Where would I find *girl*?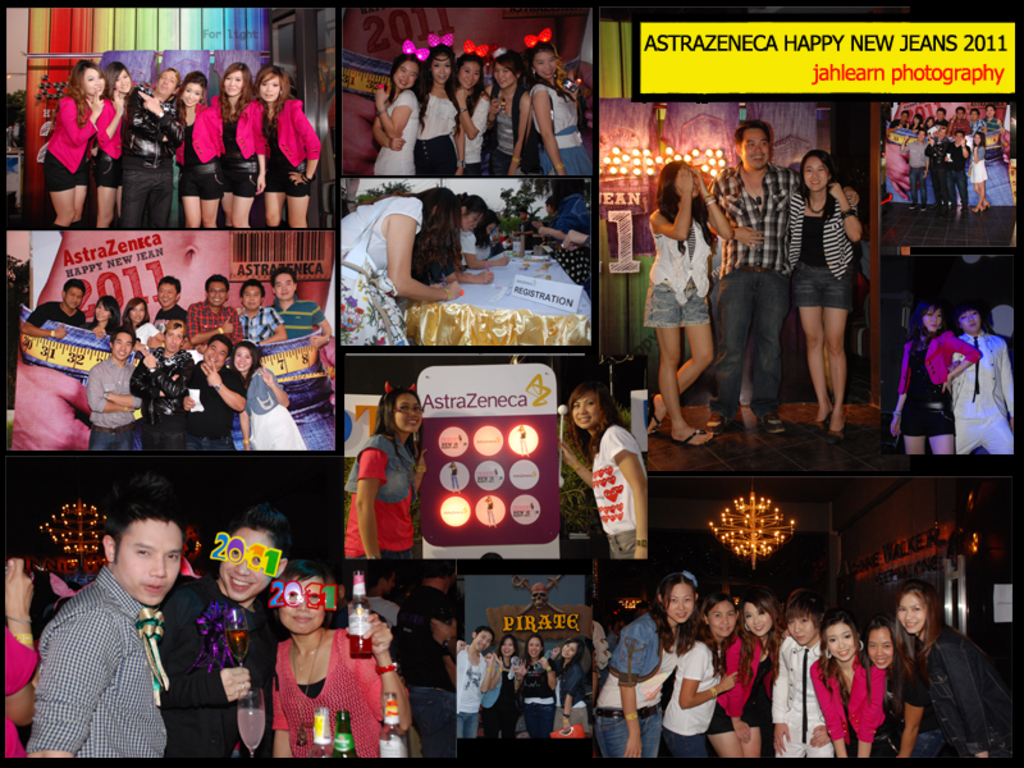
At (346, 380, 425, 558).
